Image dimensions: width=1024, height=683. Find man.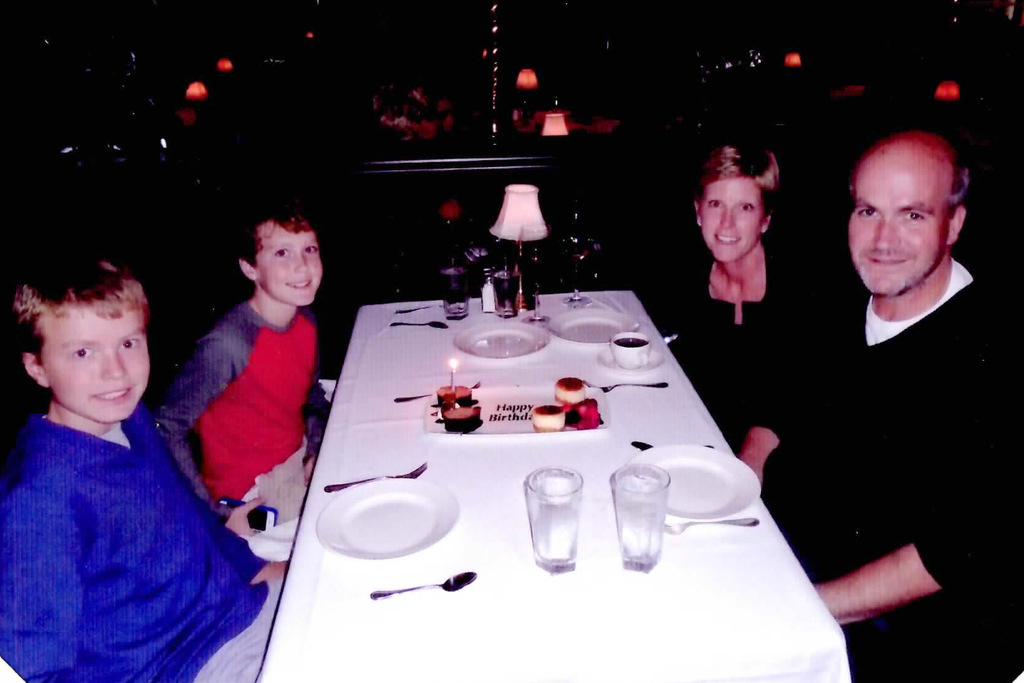
box(688, 165, 865, 454).
